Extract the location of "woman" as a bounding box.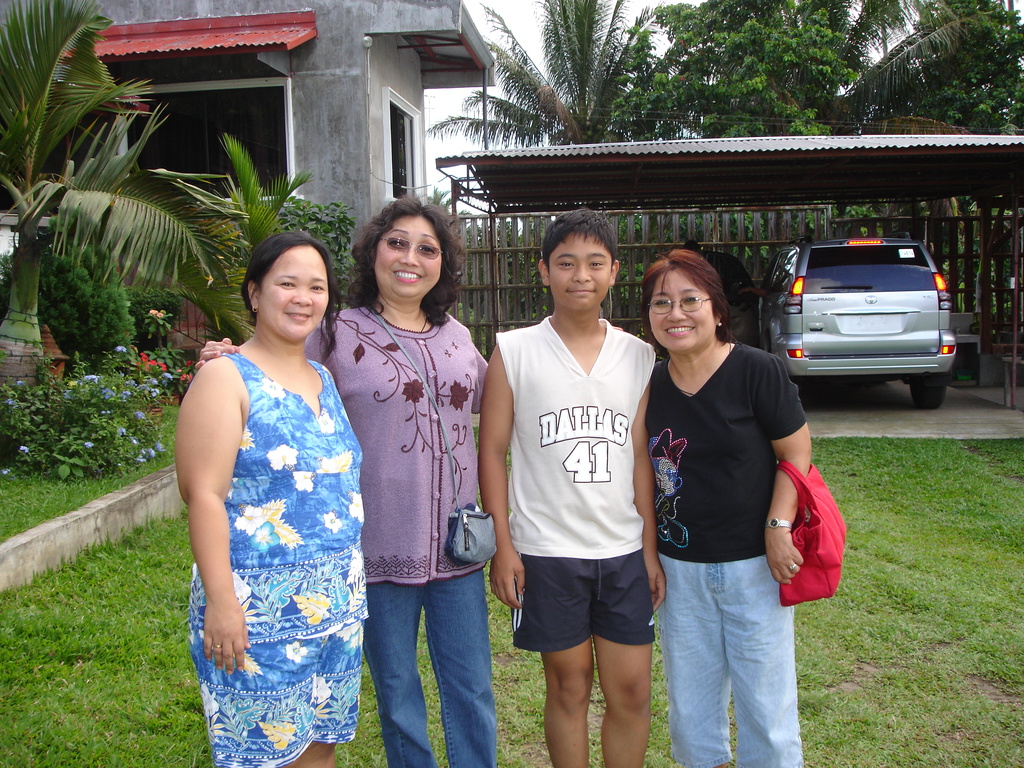
box=[177, 228, 372, 767].
